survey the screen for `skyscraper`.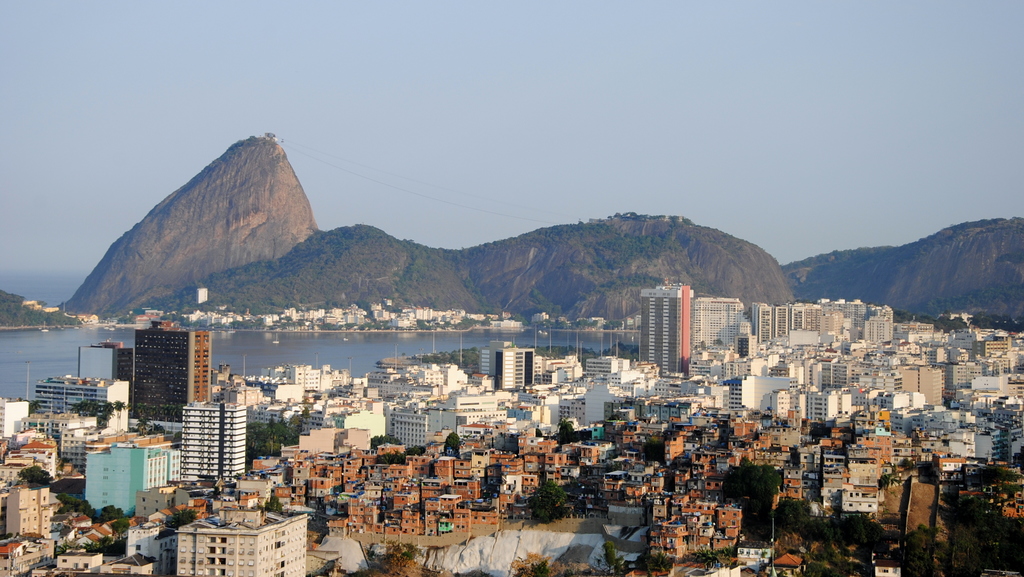
Survey found: 184,398,248,481.
